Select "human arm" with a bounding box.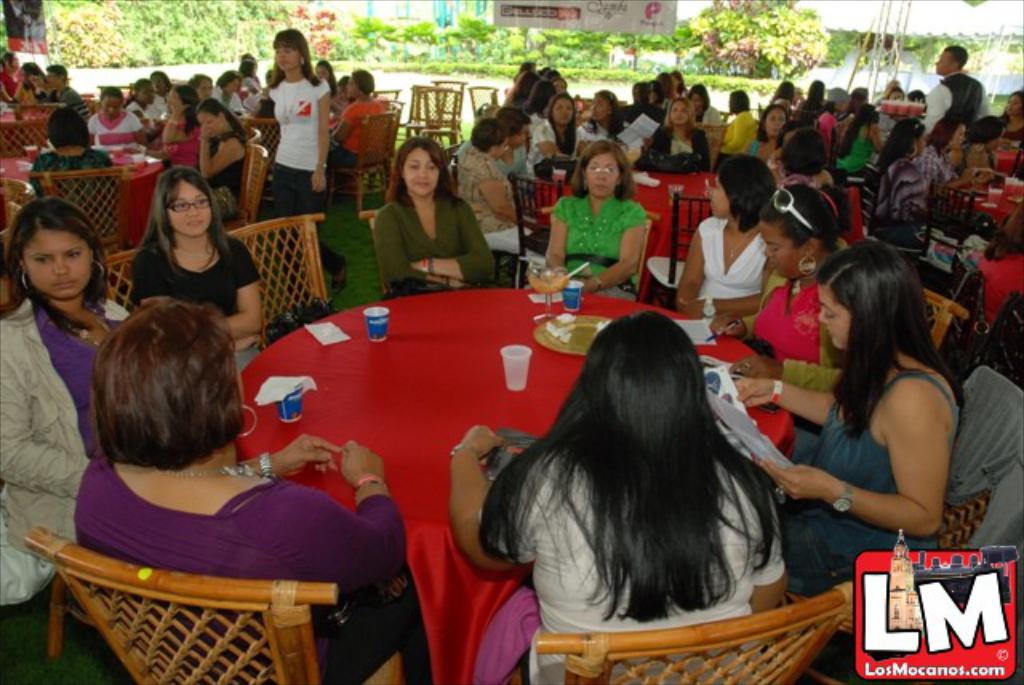
locate(715, 107, 749, 152).
